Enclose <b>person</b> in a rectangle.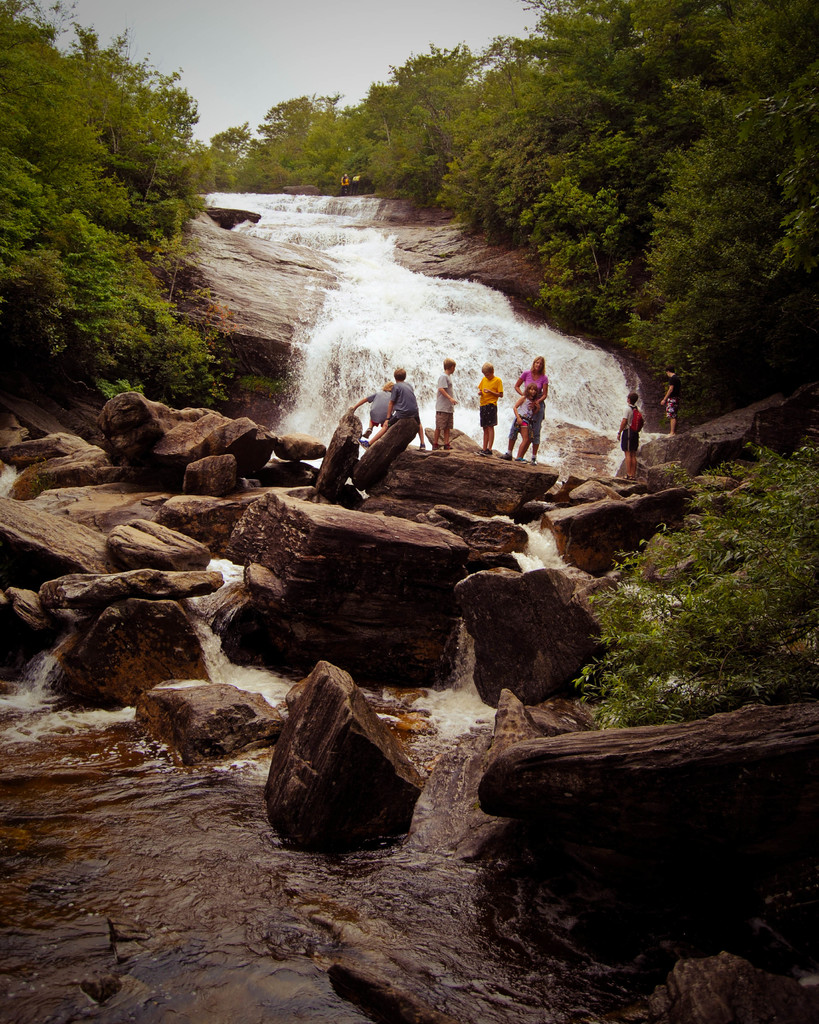
[507, 386, 536, 463].
